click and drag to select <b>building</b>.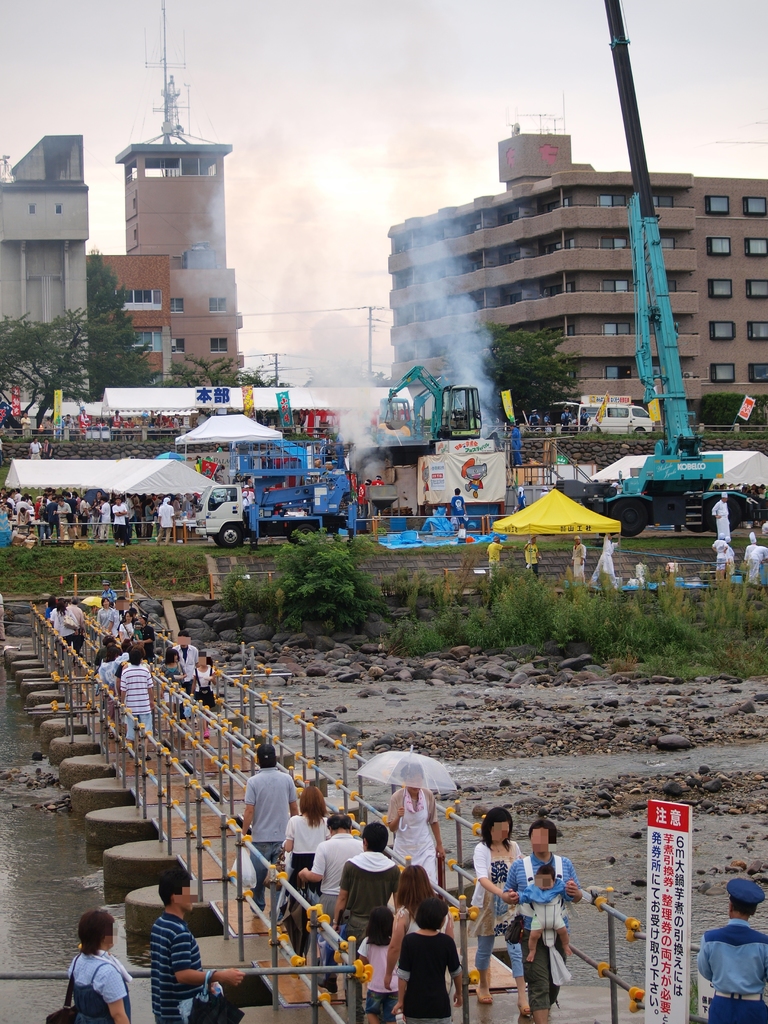
Selection: detection(0, 130, 91, 399).
